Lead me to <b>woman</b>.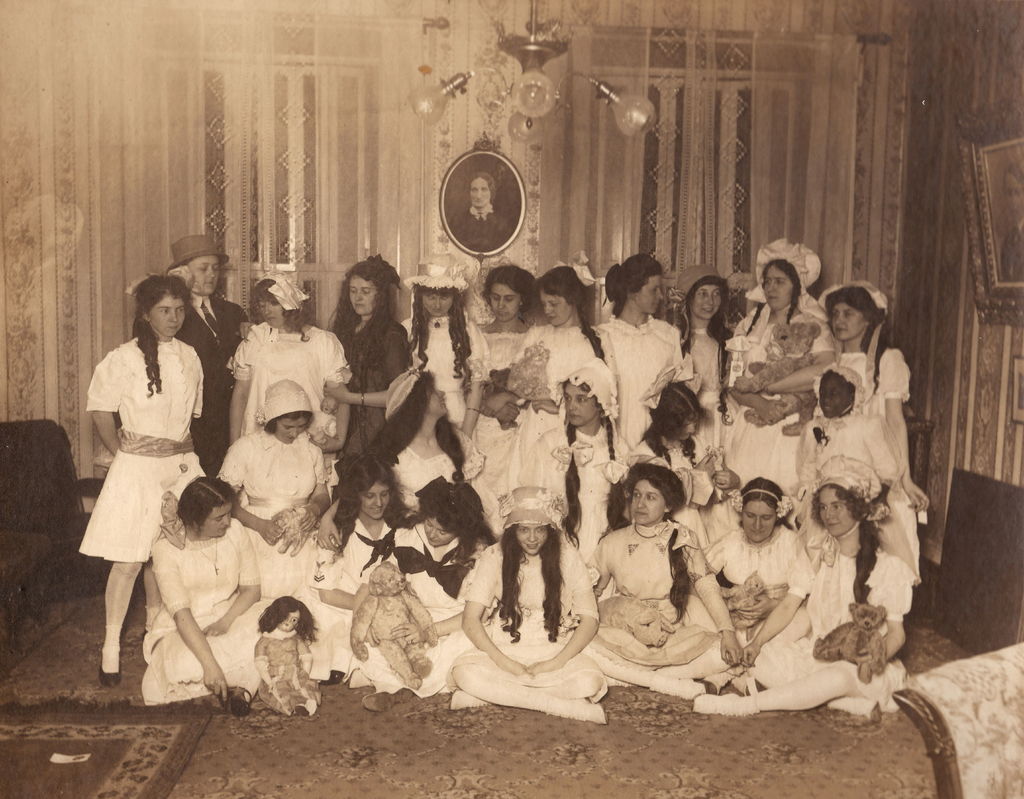
Lead to 297,257,431,442.
